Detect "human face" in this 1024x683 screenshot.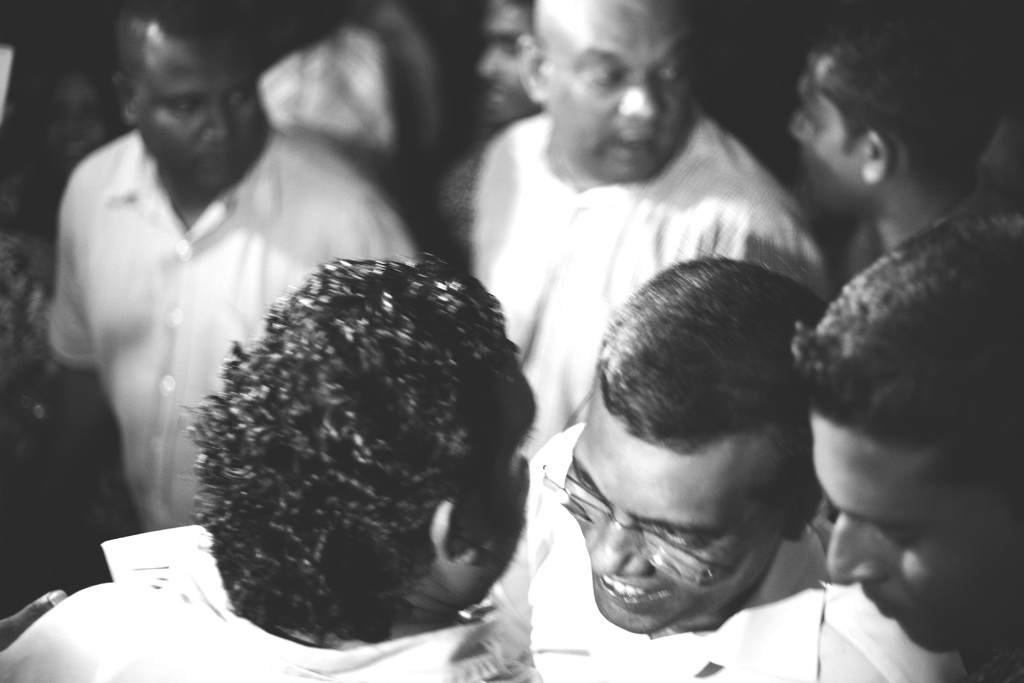
Detection: (x1=141, y1=31, x2=273, y2=197).
